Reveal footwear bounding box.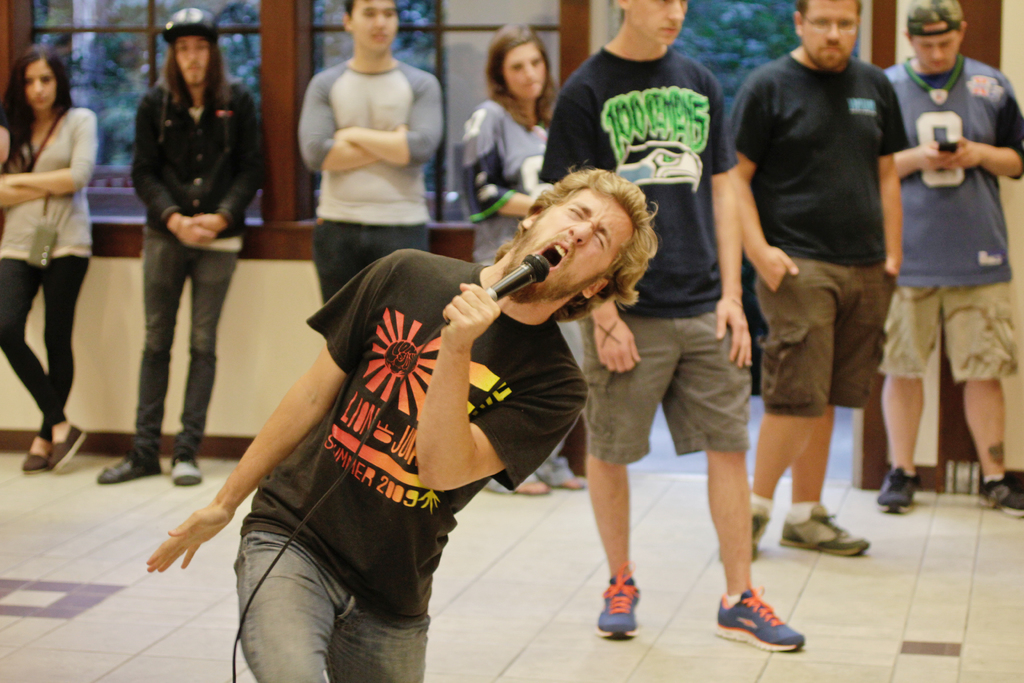
Revealed: pyautogui.locateOnScreen(777, 506, 872, 557).
